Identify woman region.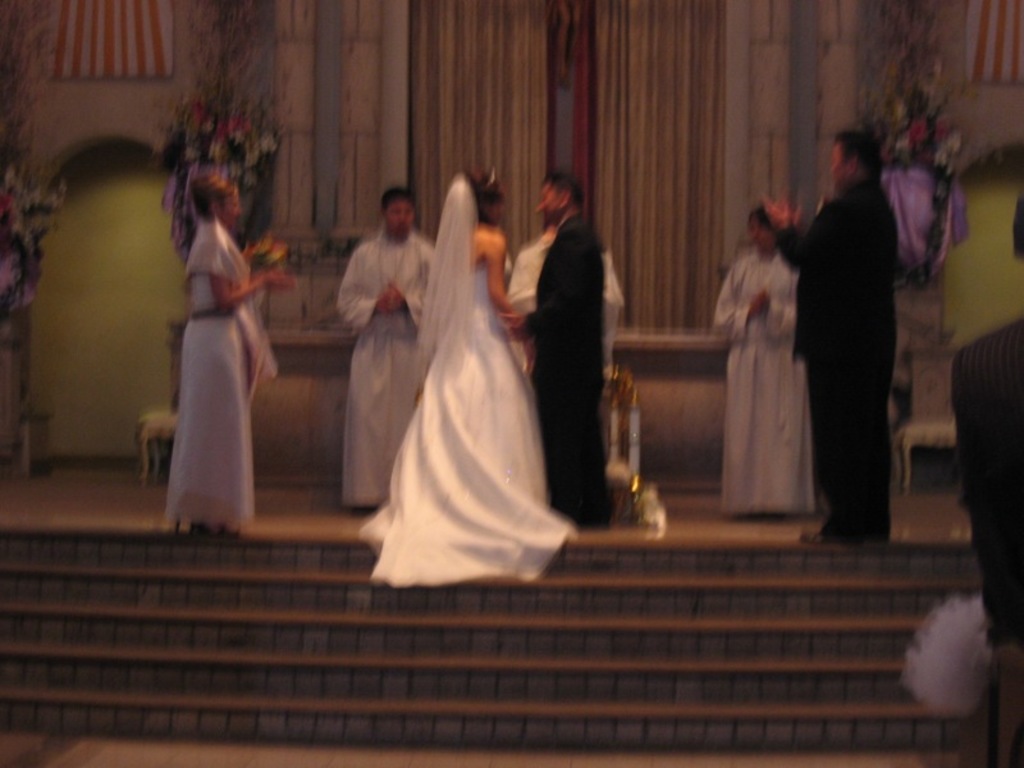
Region: box=[347, 163, 559, 581].
